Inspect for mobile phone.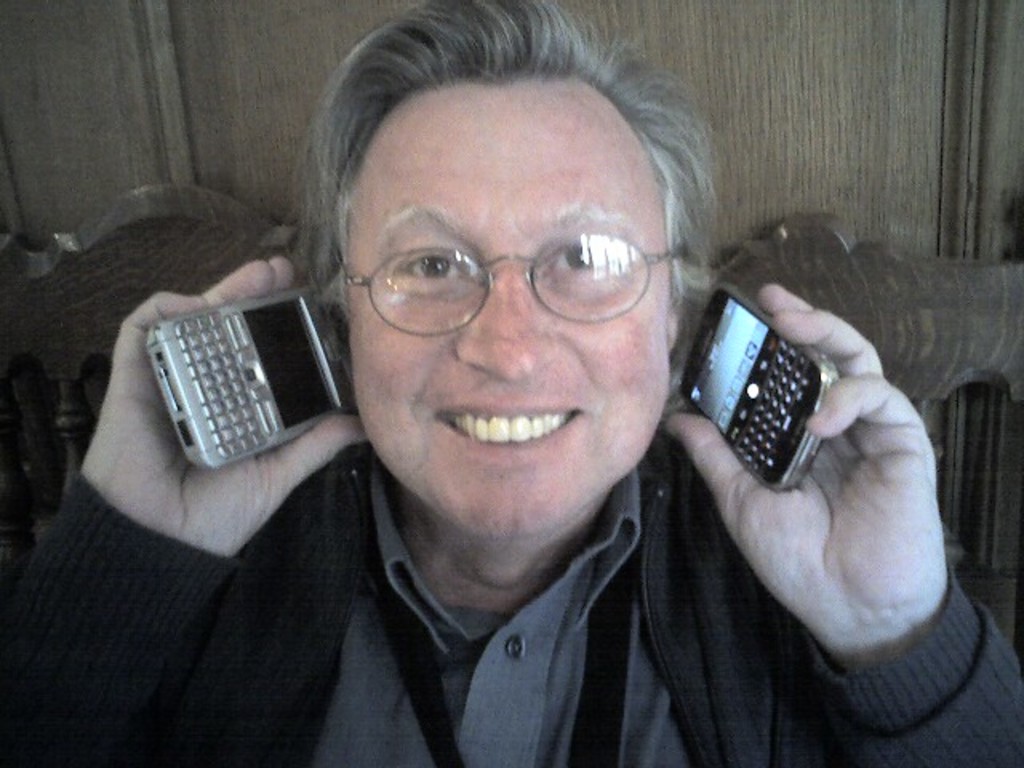
Inspection: box=[144, 282, 358, 470].
